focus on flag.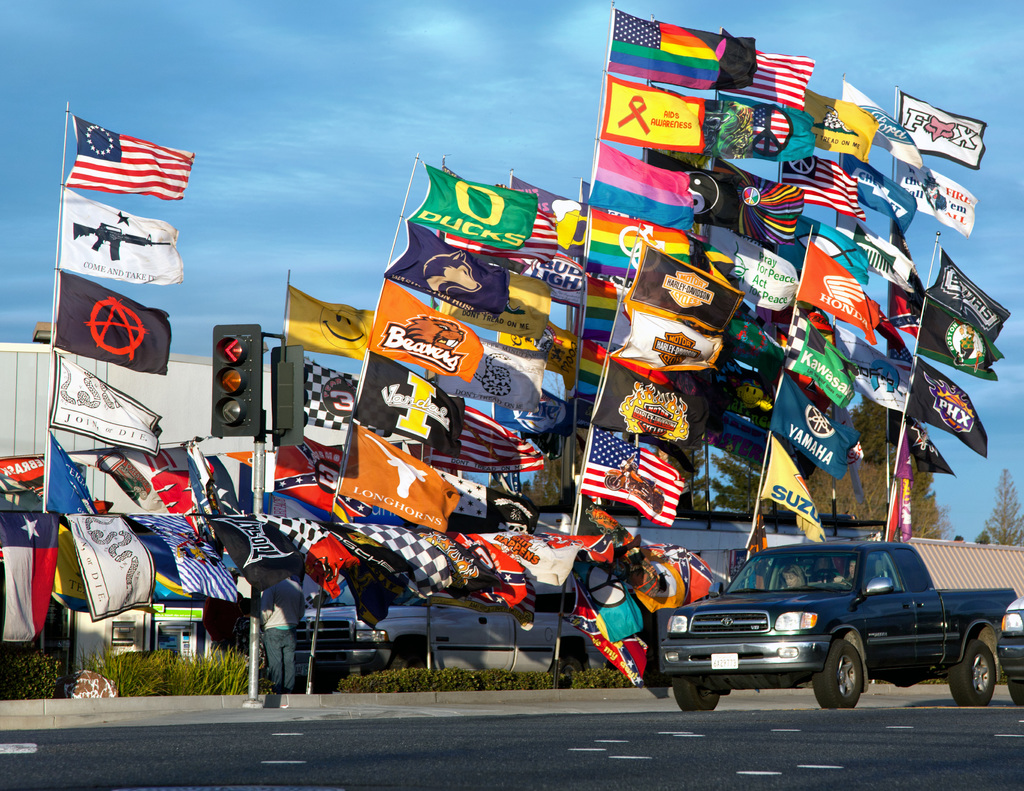
Focused at <bbox>907, 352, 988, 462</bbox>.
